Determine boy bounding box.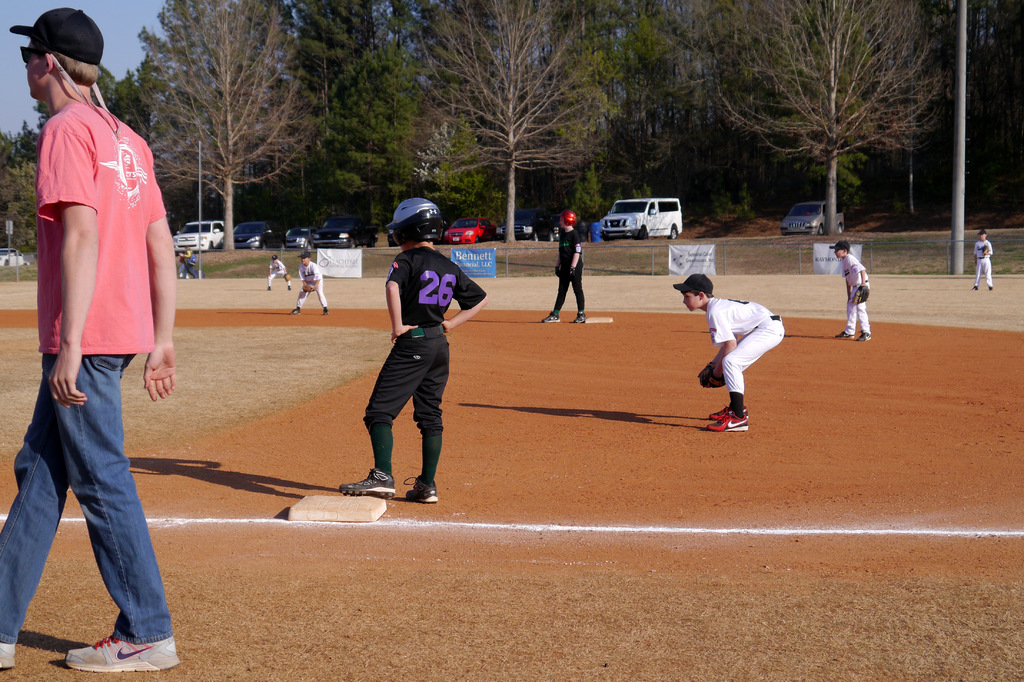
Determined: 538/207/582/324.
